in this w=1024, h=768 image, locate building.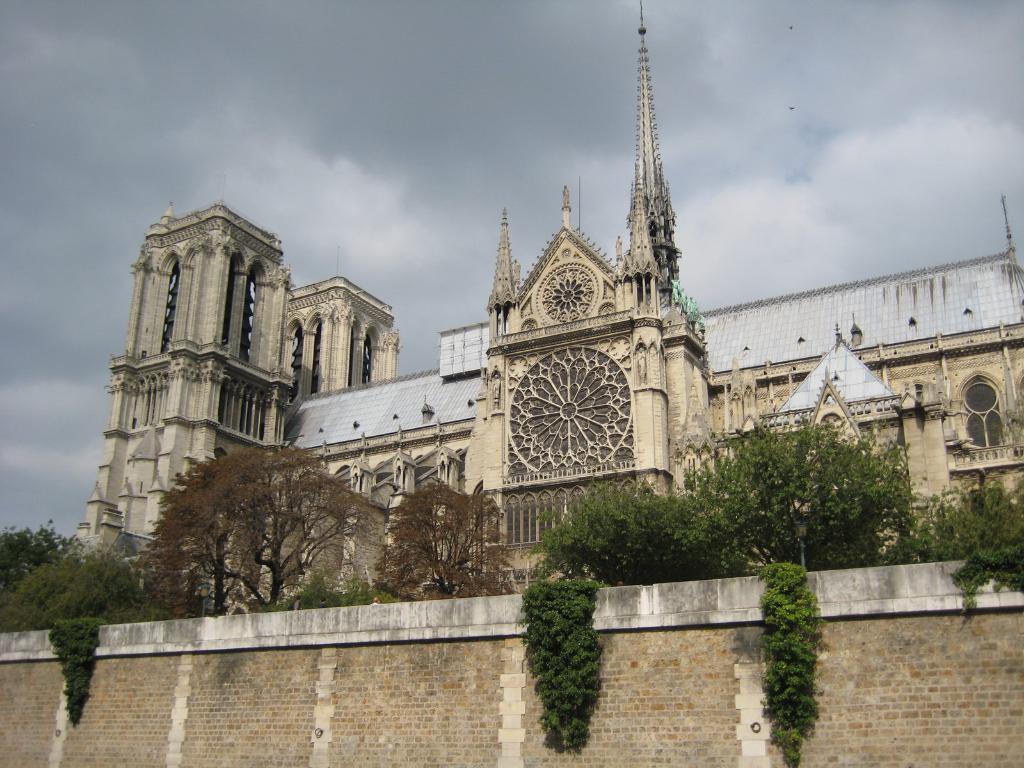
Bounding box: locate(72, 0, 1023, 597).
